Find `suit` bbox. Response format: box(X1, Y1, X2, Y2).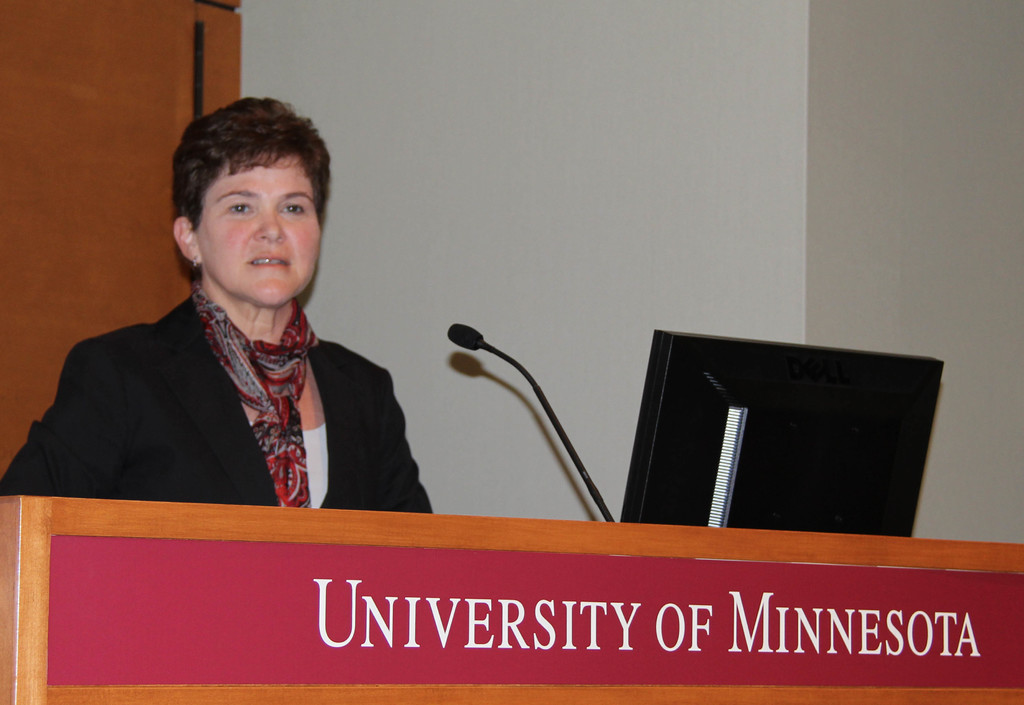
box(20, 234, 459, 533).
